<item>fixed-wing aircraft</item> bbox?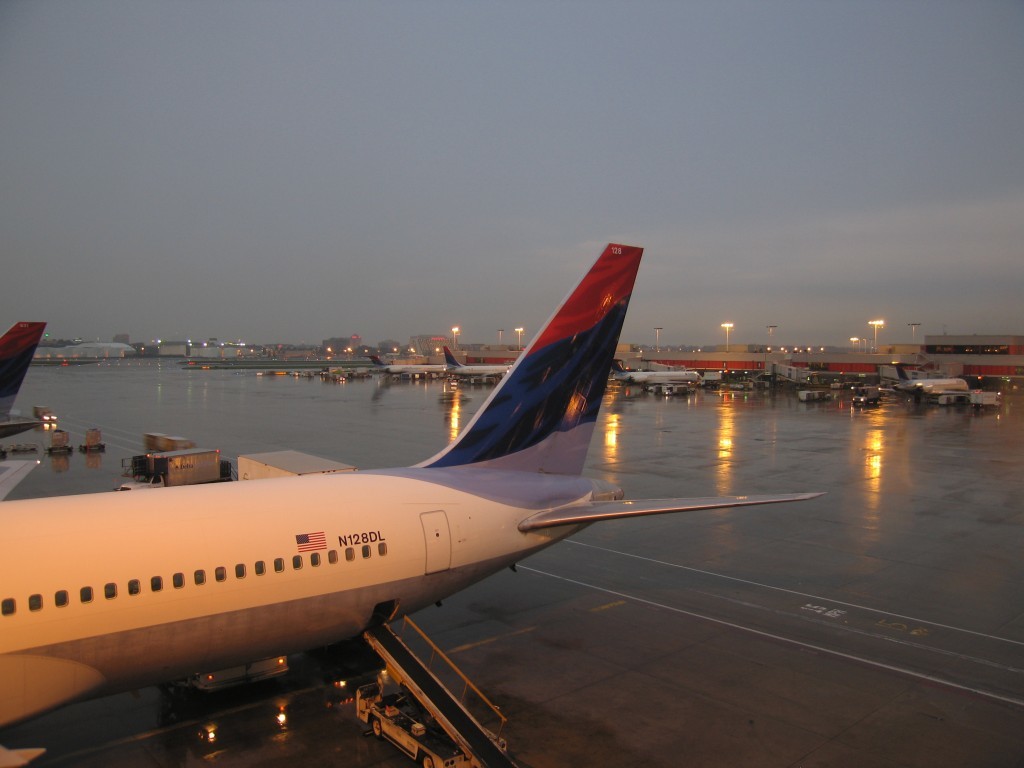
locate(437, 348, 514, 382)
